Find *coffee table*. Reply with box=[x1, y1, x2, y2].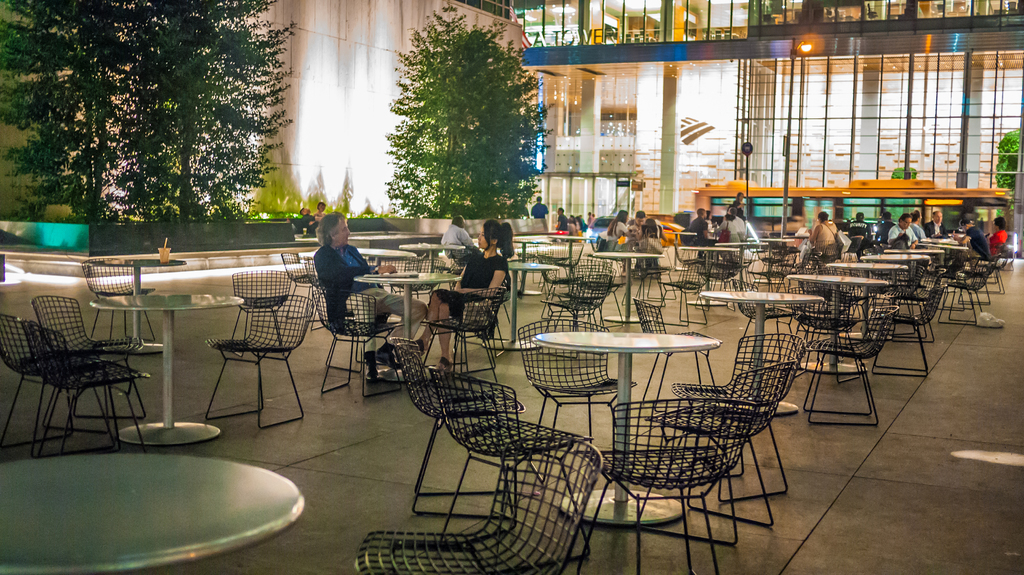
box=[360, 244, 414, 255].
